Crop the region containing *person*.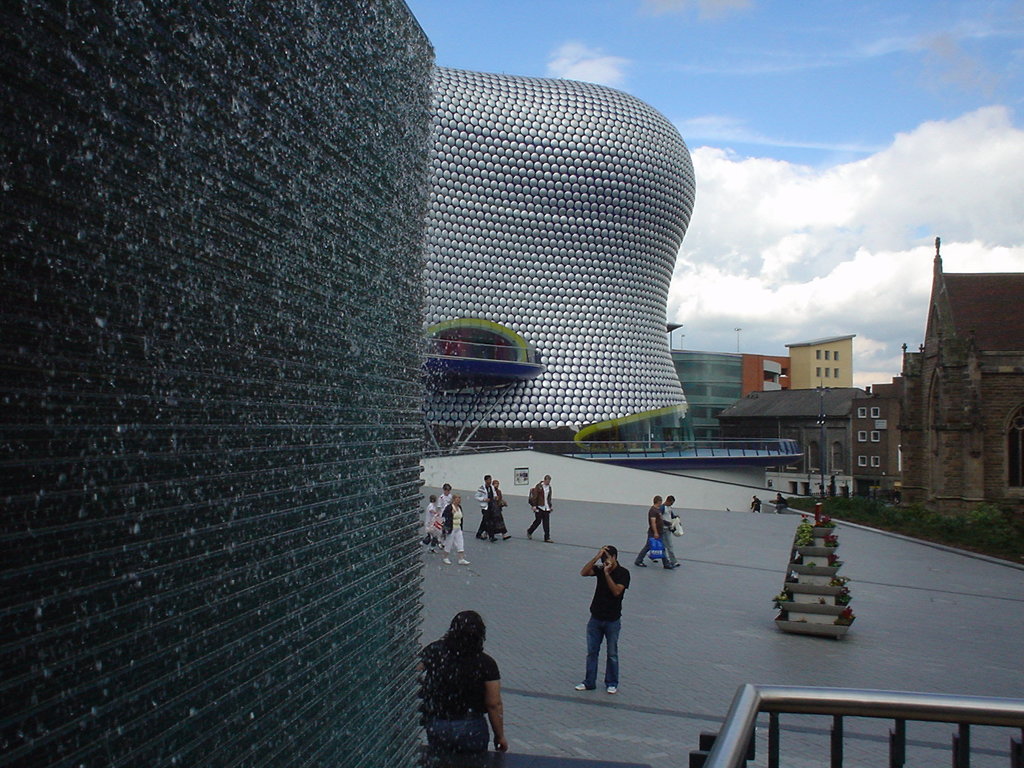
Crop region: left=472, top=475, right=497, bottom=542.
